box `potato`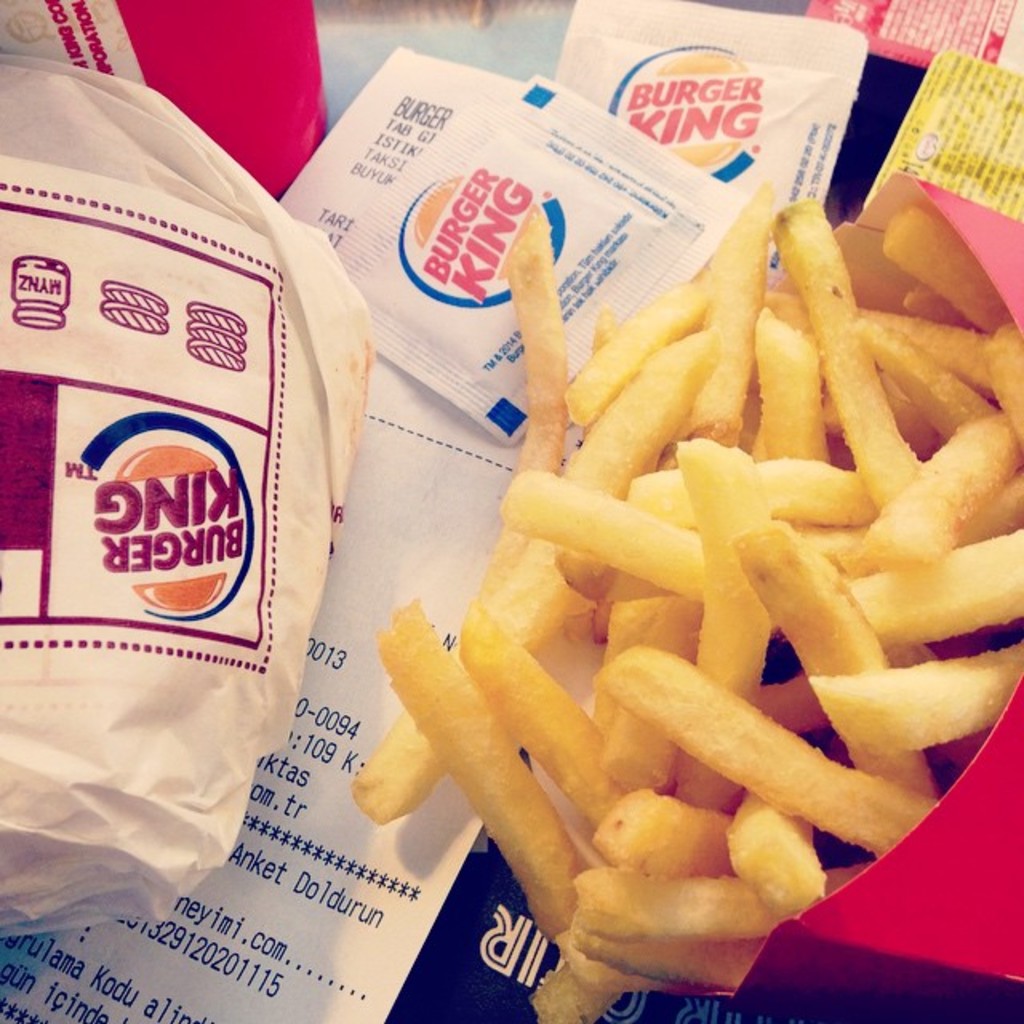
x1=347, y1=171, x2=1022, y2=1022
